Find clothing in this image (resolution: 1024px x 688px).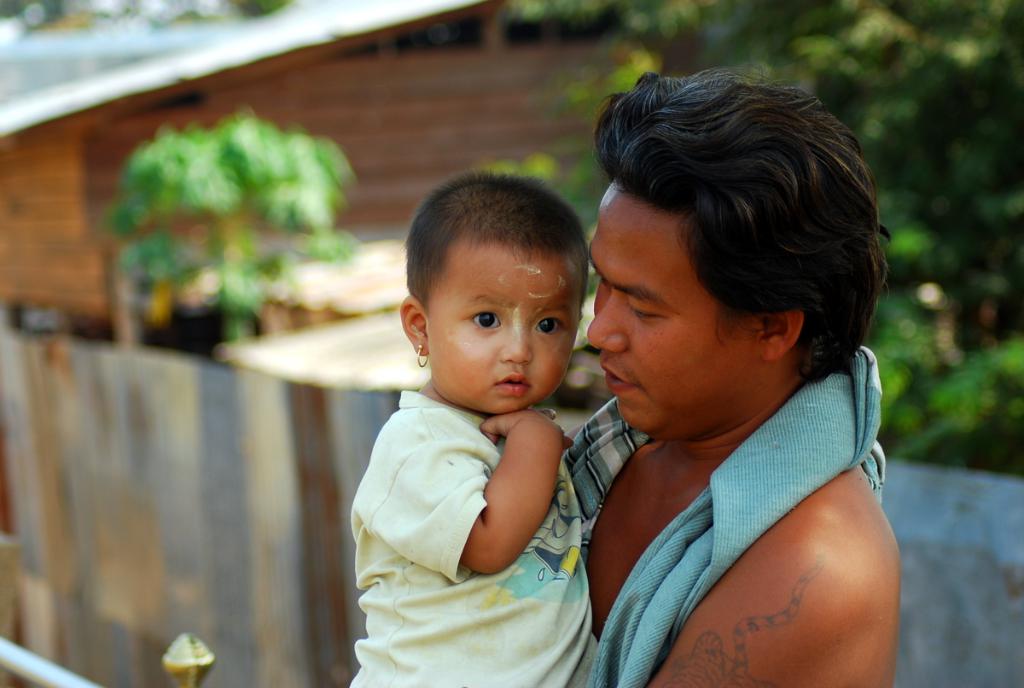
[left=547, top=348, right=903, bottom=687].
